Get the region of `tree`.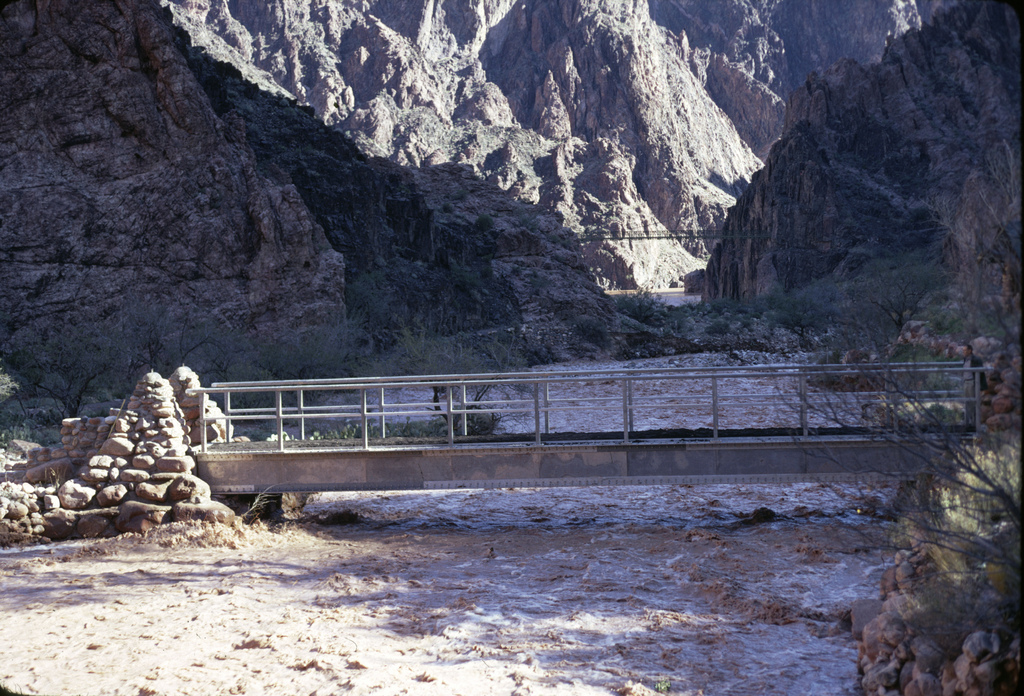
rect(758, 303, 1023, 657).
